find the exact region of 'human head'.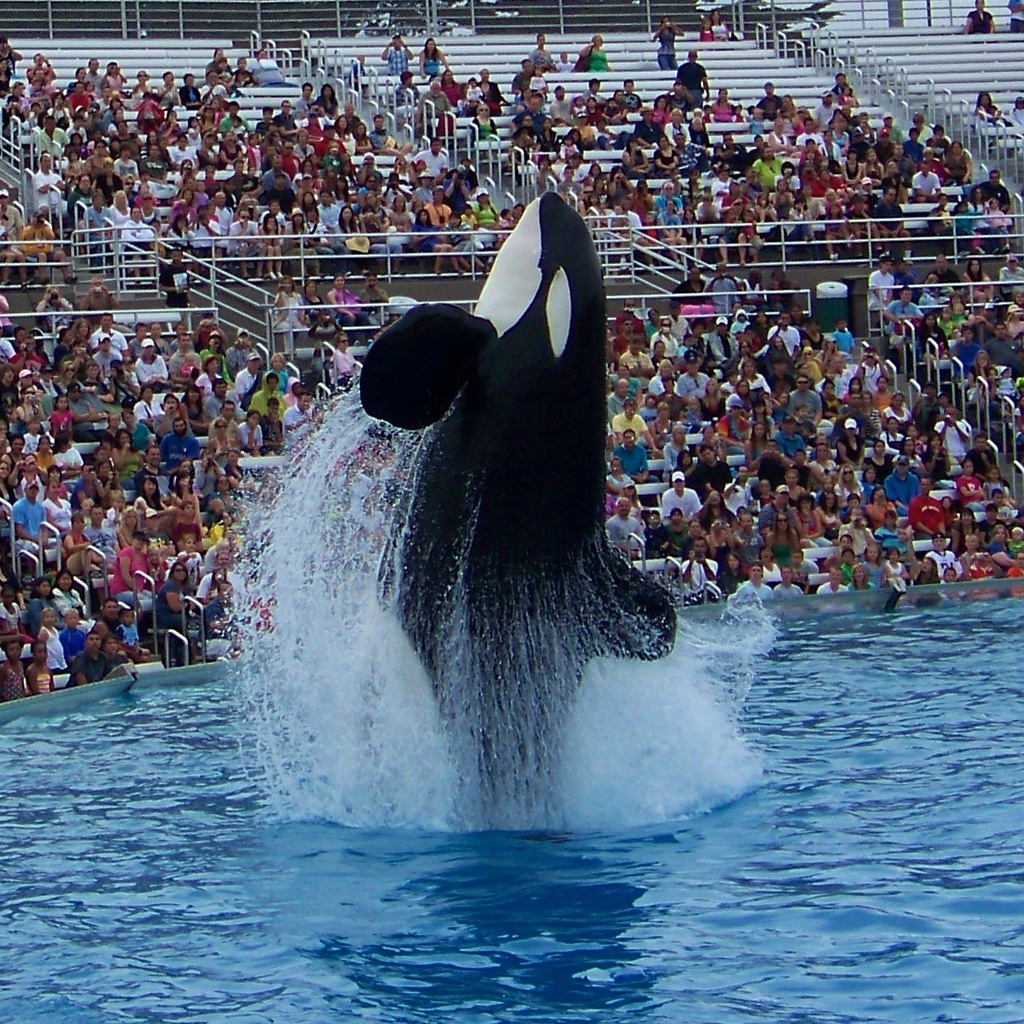
Exact region: x1=608, y1=457, x2=624, y2=475.
